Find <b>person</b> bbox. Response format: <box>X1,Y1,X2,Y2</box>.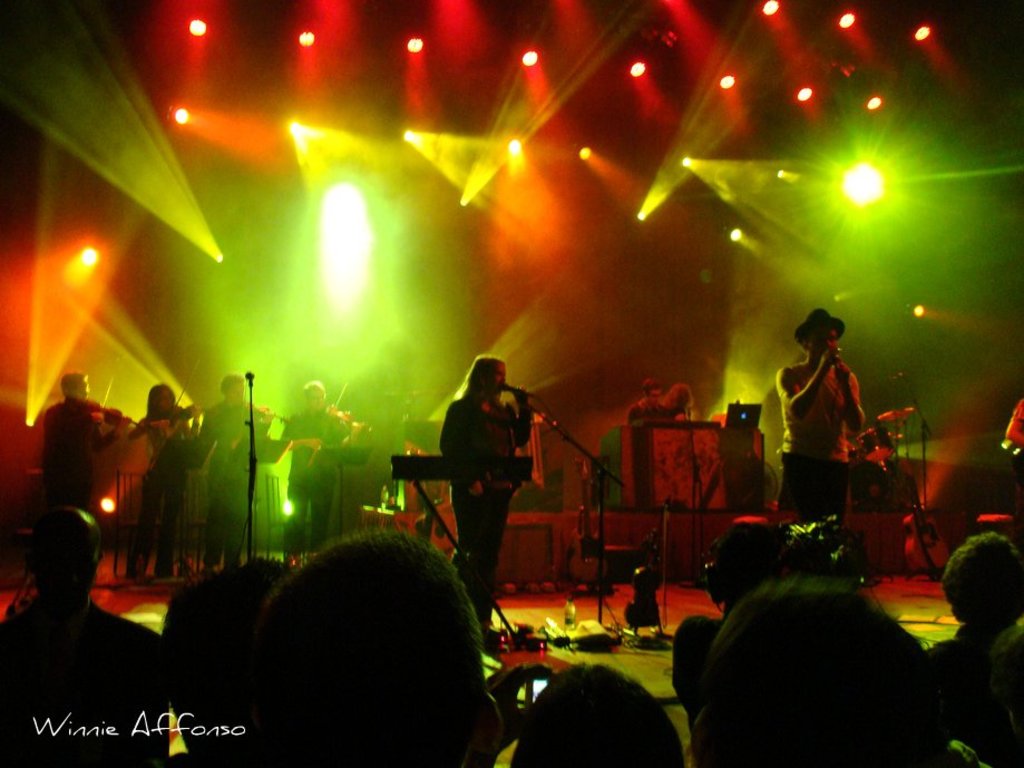
<box>275,376,379,576</box>.
